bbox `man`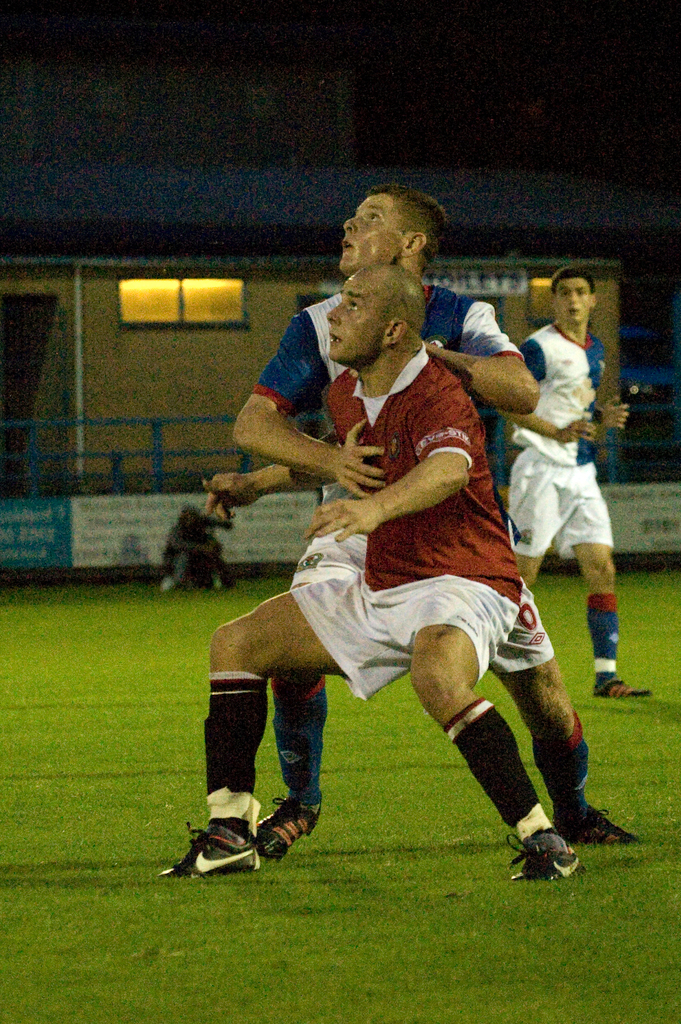
bbox=(225, 183, 645, 862)
